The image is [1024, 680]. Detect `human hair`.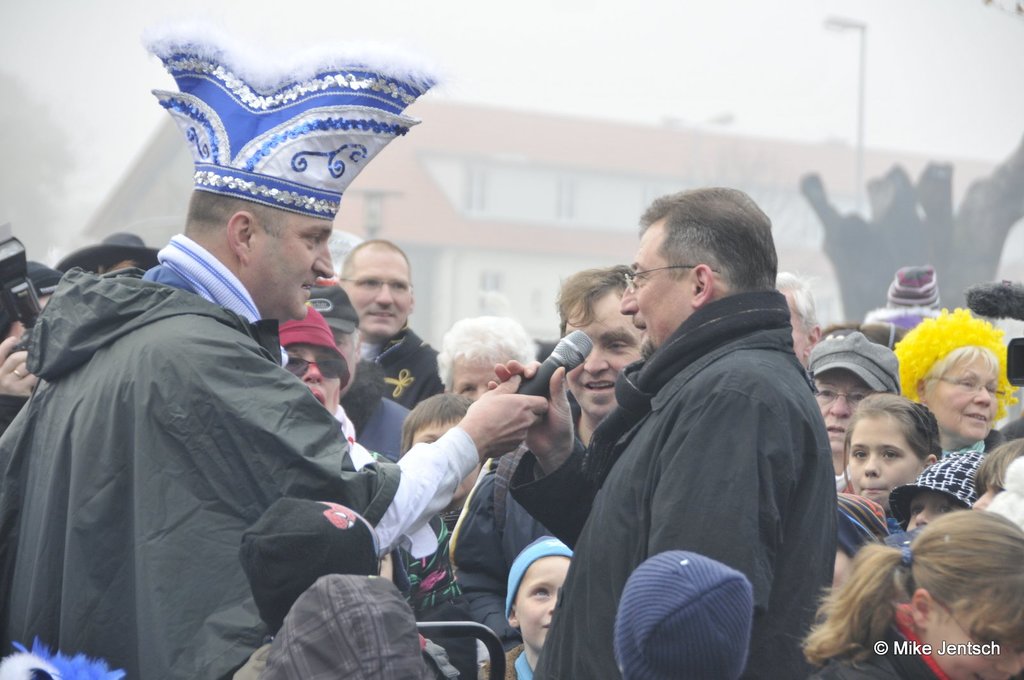
Detection: (637,184,777,290).
